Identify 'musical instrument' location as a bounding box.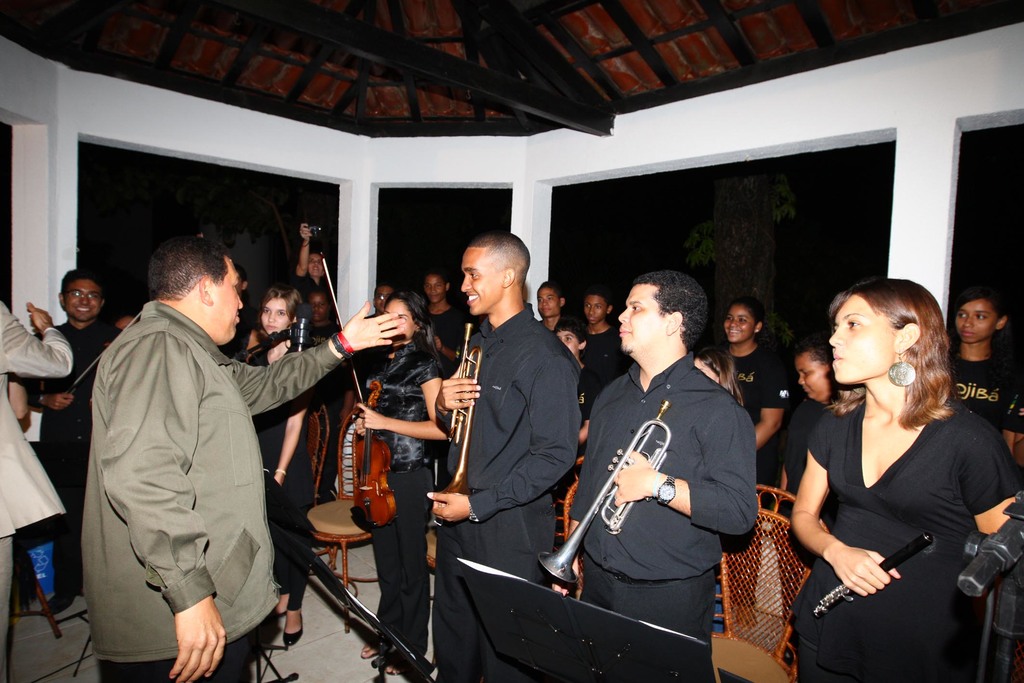
locate(534, 398, 673, 585).
